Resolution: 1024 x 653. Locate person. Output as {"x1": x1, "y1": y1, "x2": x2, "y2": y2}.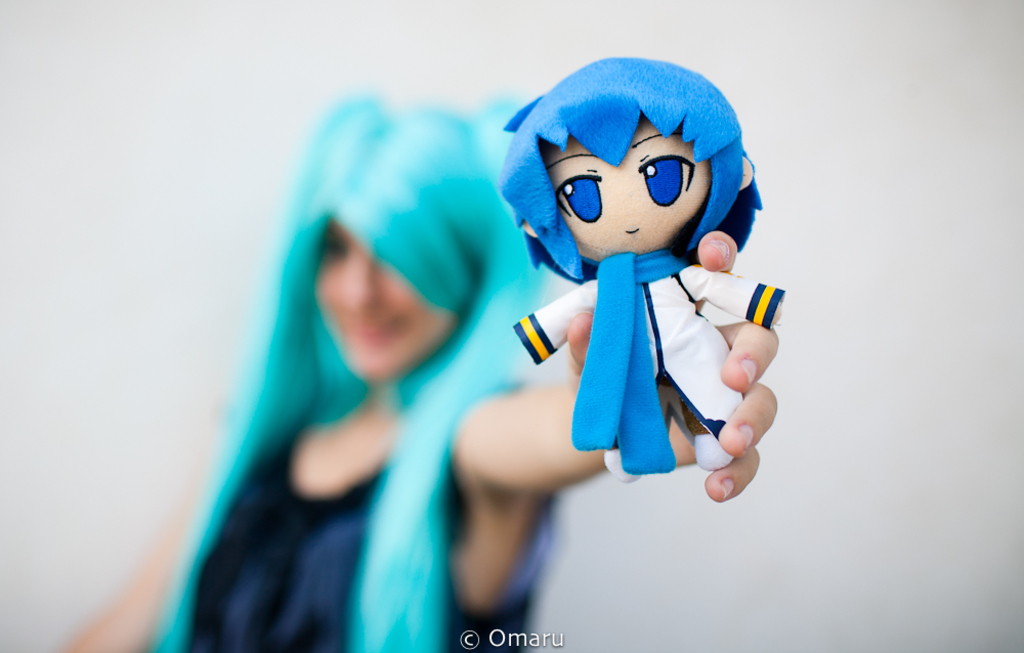
{"x1": 497, "y1": 44, "x2": 788, "y2": 491}.
